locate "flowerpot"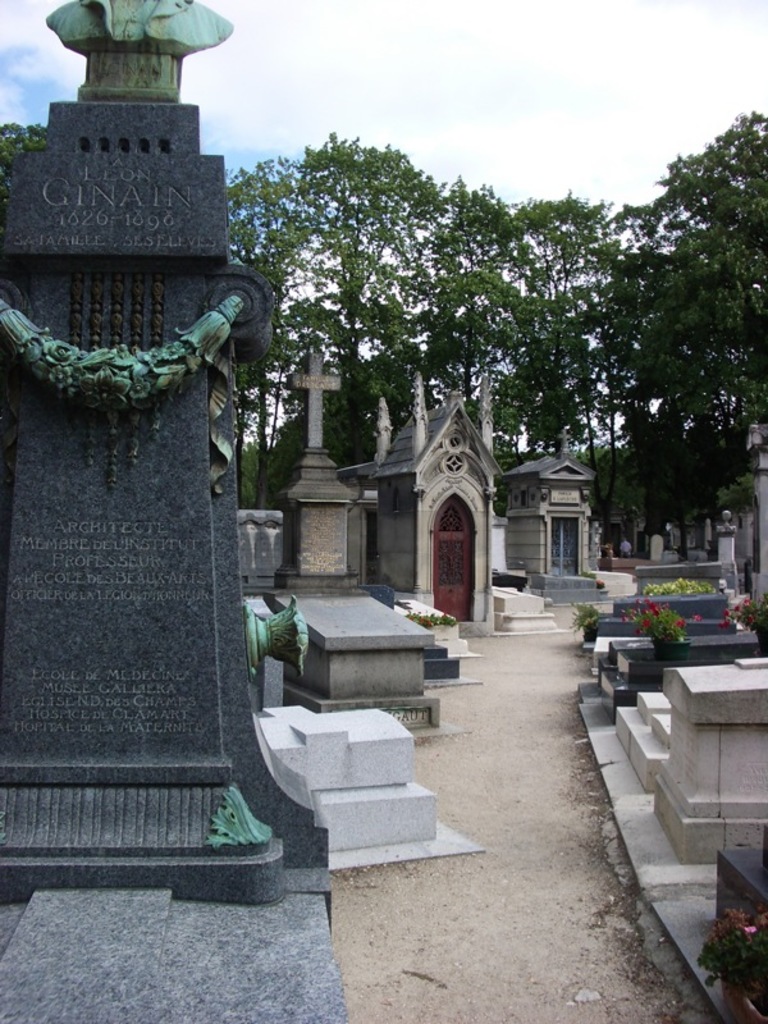
(719, 974, 767, 1023)
